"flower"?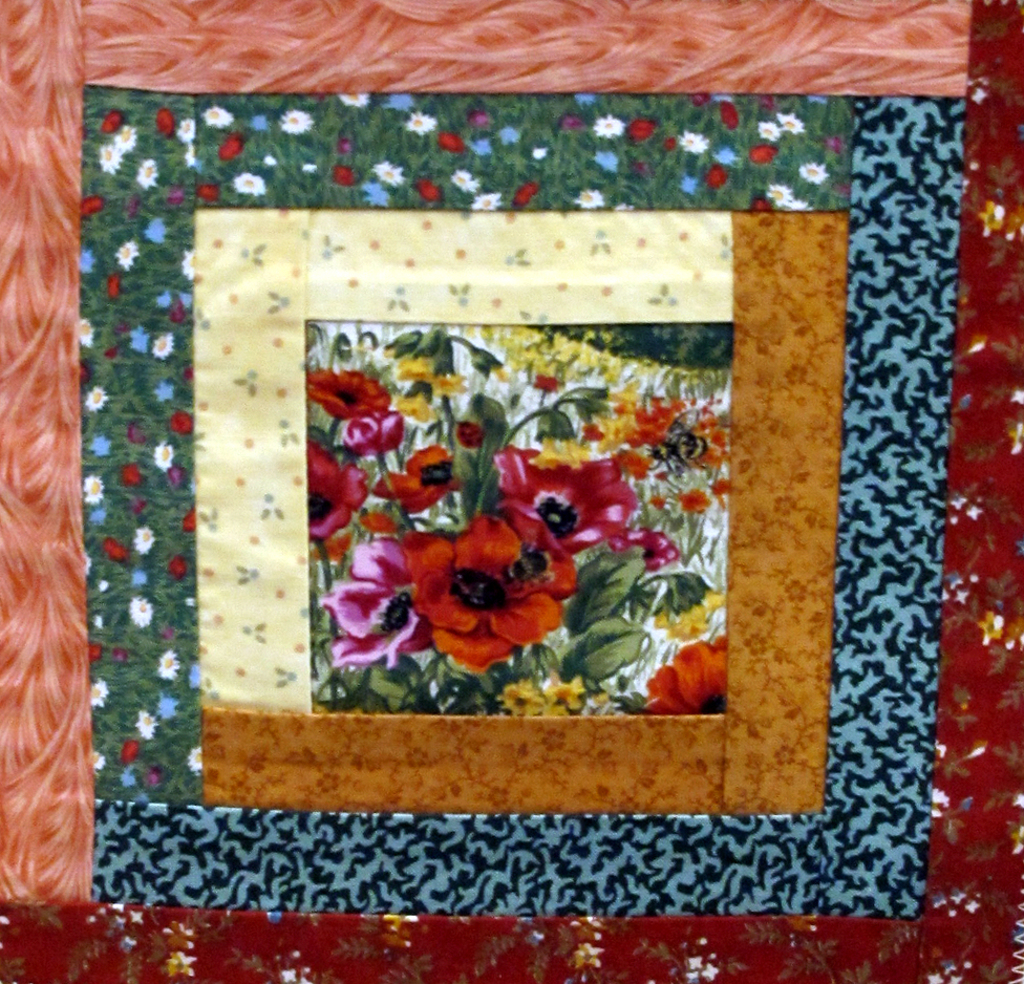
781/112/799/133
